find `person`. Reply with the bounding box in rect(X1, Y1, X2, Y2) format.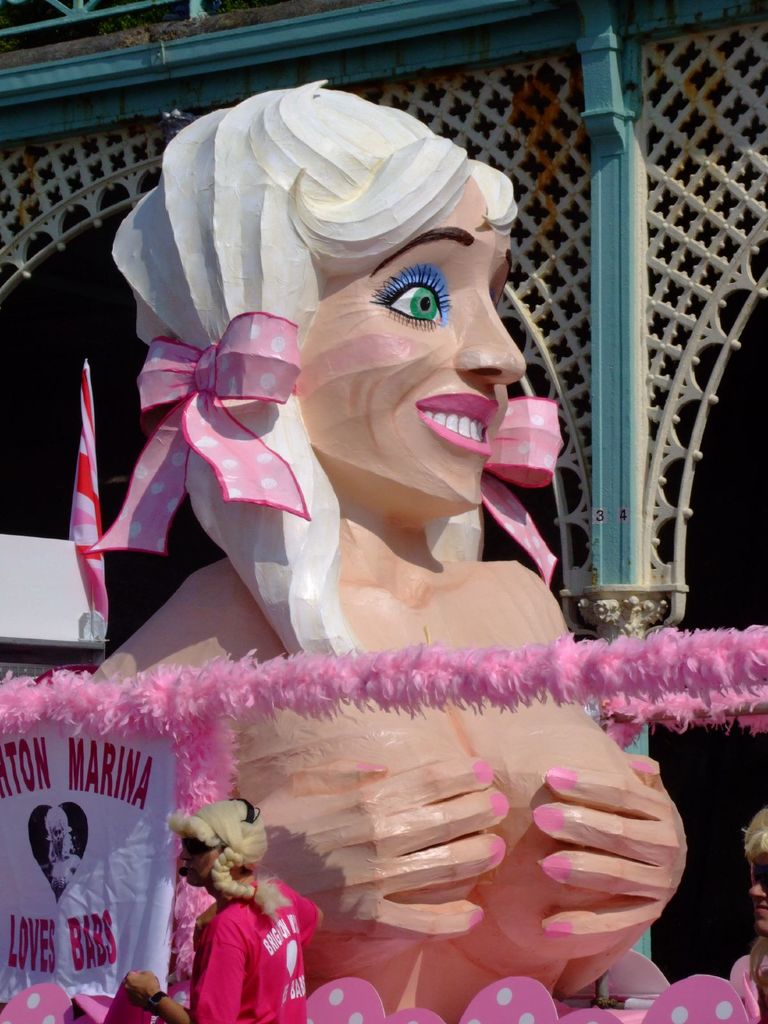
rect(739, 817, 767, 1023).
